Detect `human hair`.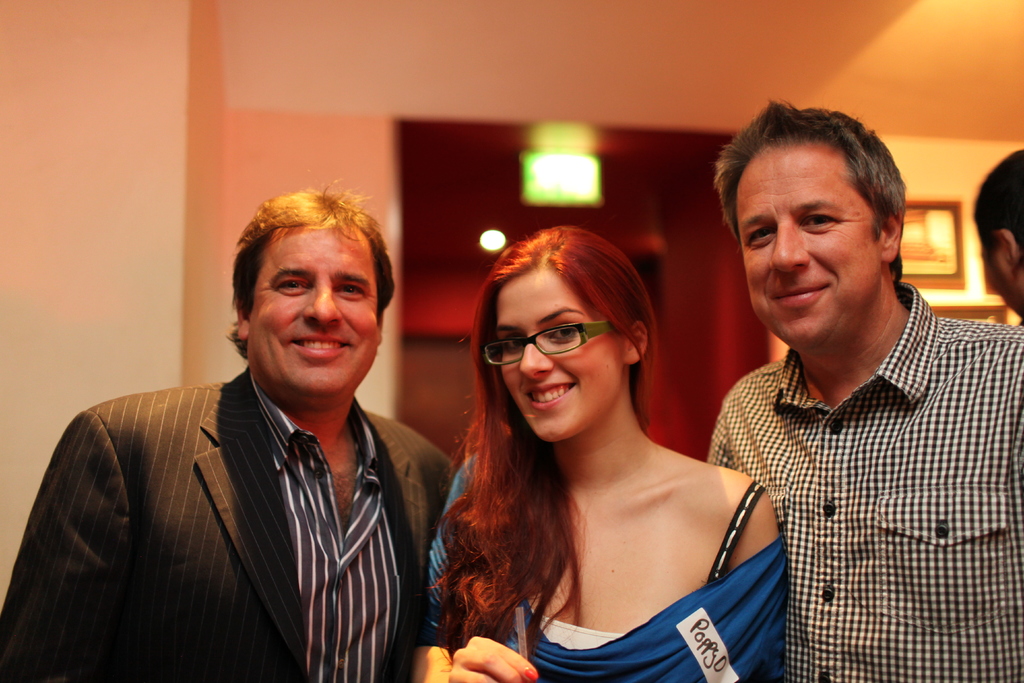
Detected at [x1=229, y1=179, x2=395, y2=359].
